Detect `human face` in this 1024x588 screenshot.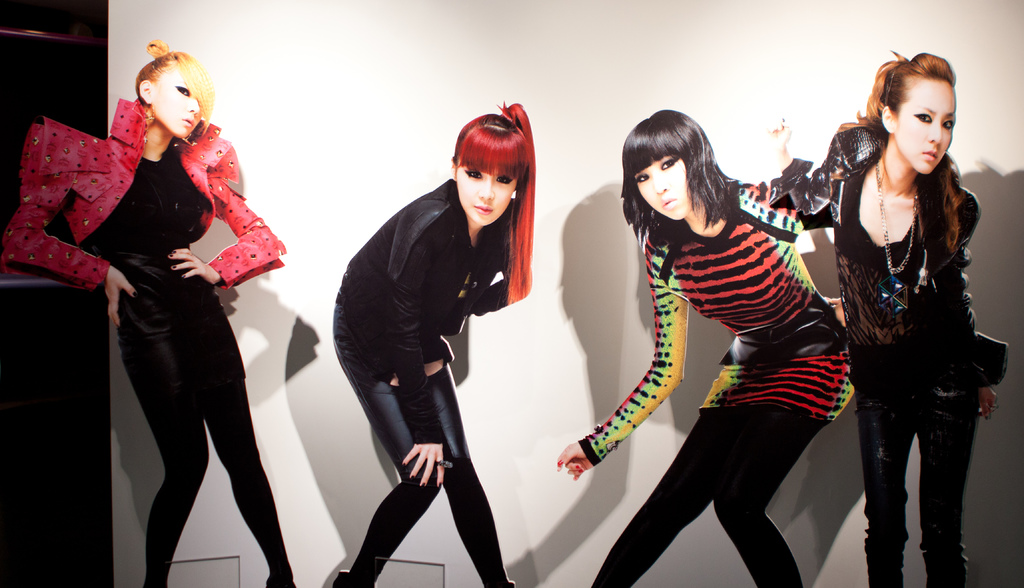
Detection: 458, 163, 511, 220.
